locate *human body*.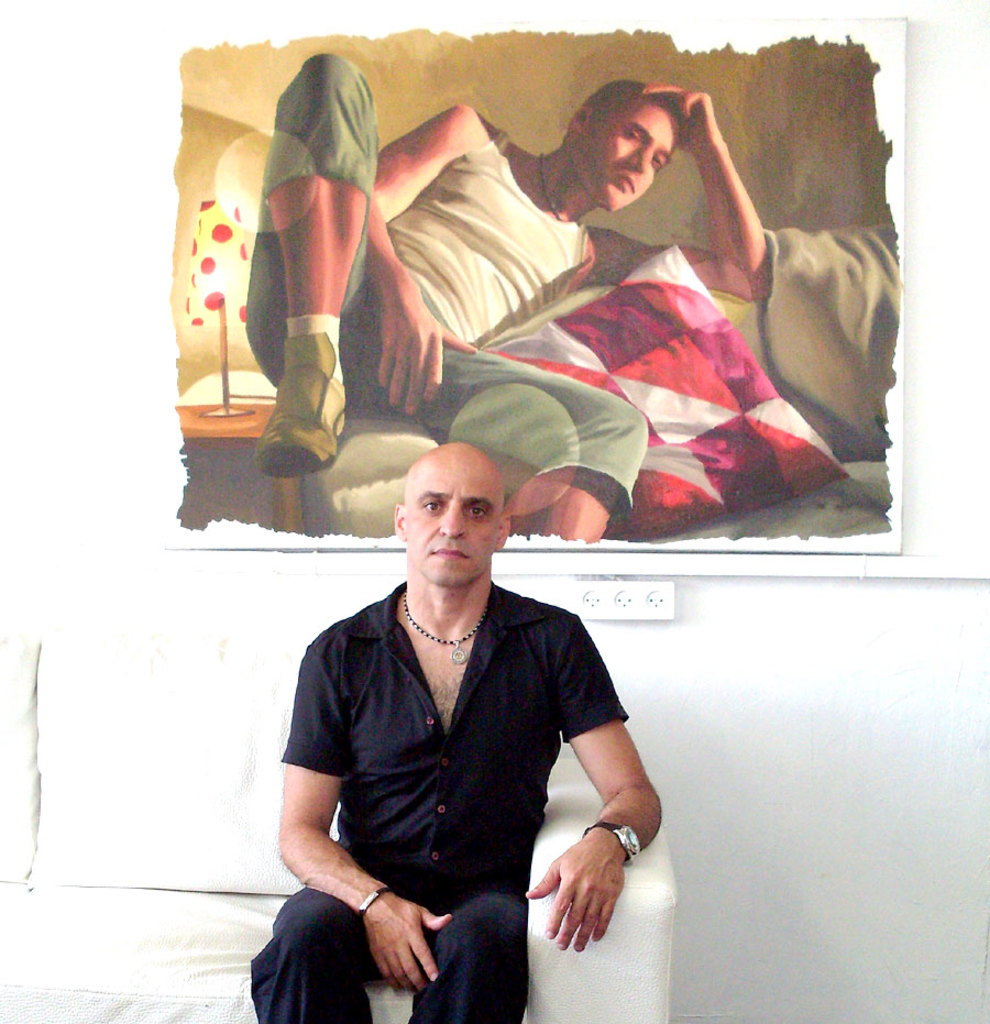
Bounding box: 242 51 778 539.
